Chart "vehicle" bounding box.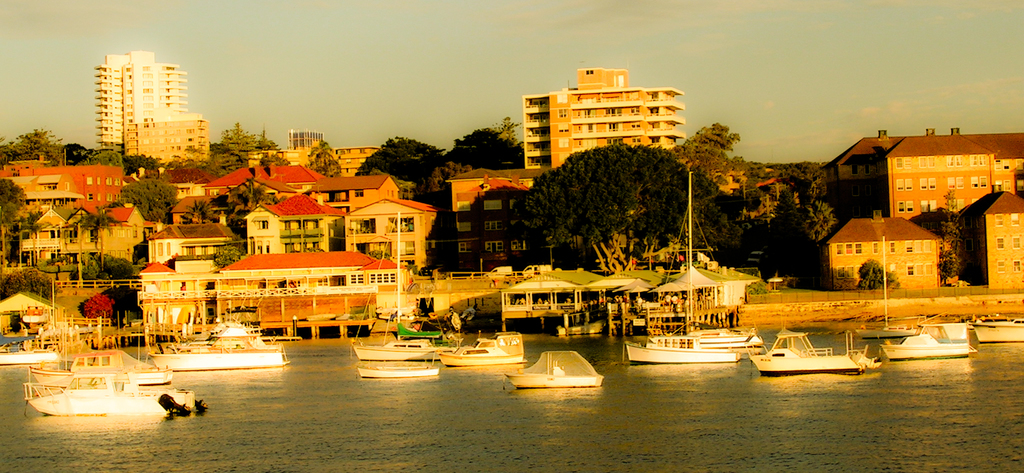
Charted: Rect(974, 320, 1023, 342).
